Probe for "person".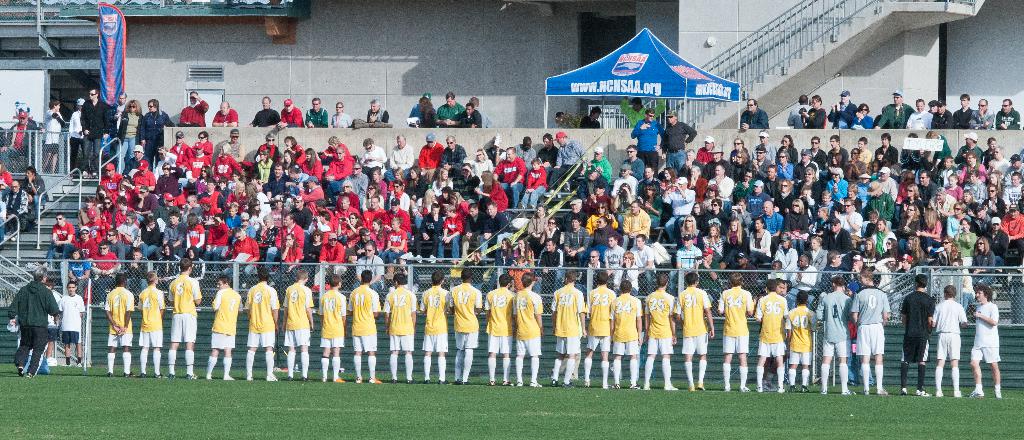
Probe result: box(413, 212, 449, 266).
